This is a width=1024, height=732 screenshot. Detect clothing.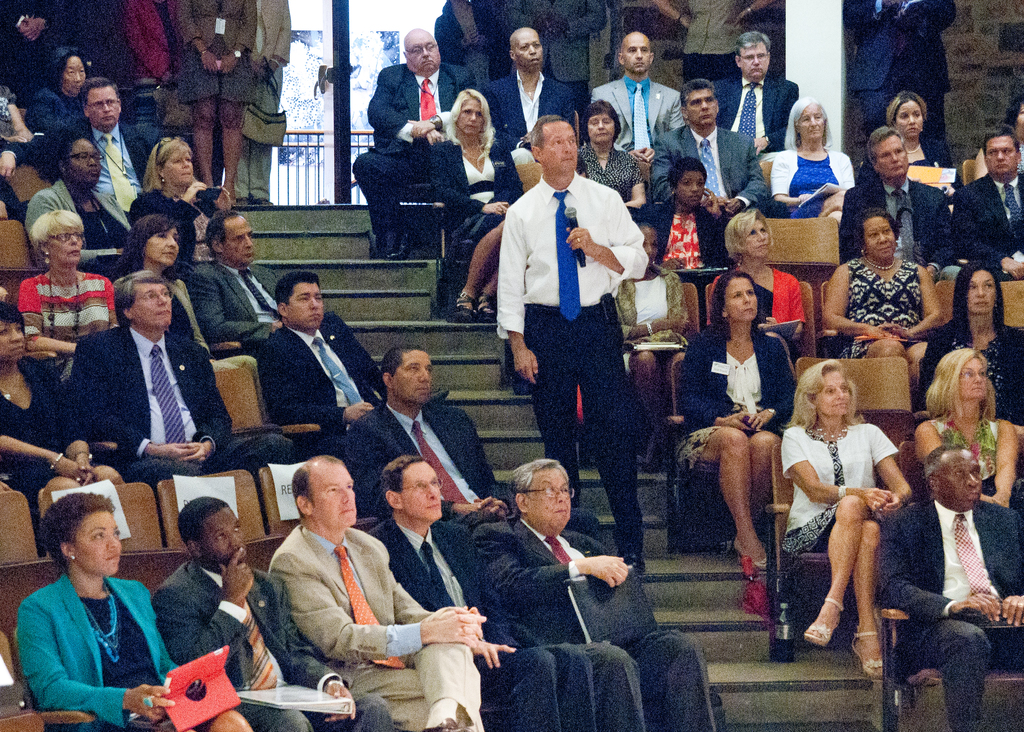
Rect(426, 136, 531, 241).
